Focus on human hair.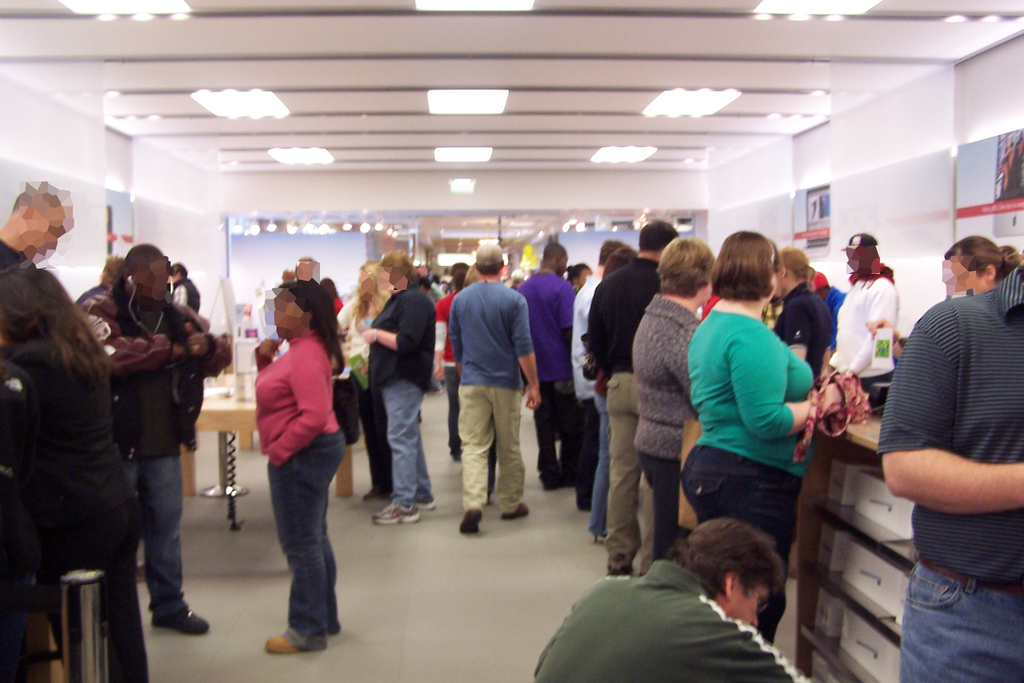
Focused at box(666, 519, 785, 597).
